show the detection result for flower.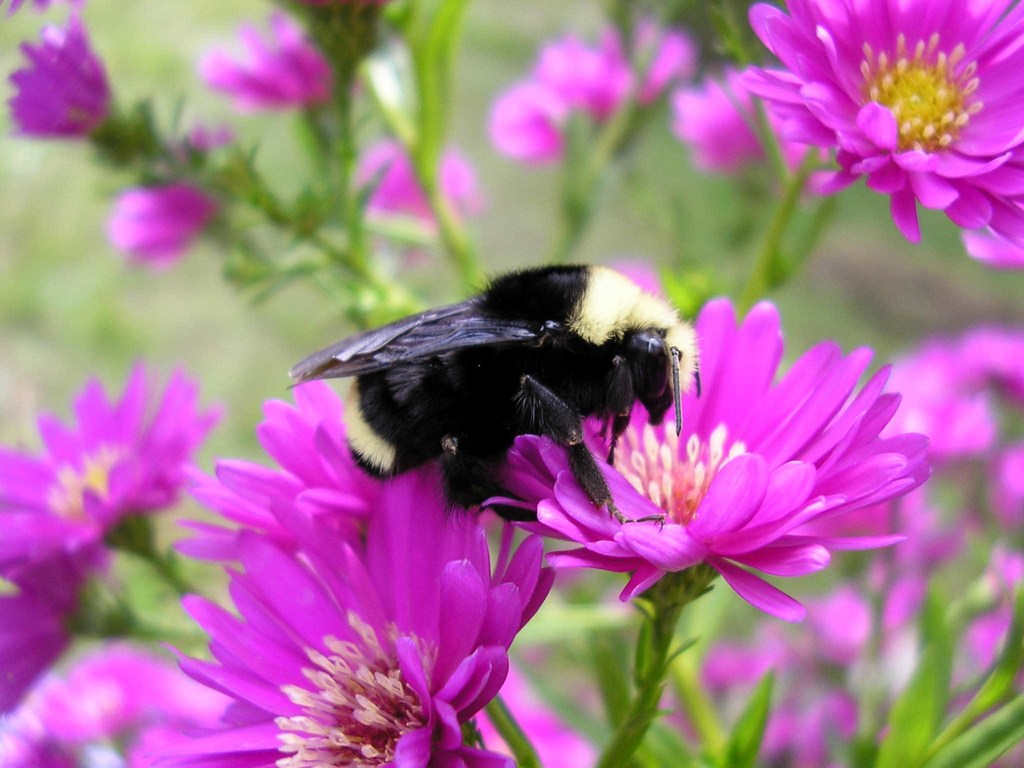
box=[671, 60, 808, 173].
